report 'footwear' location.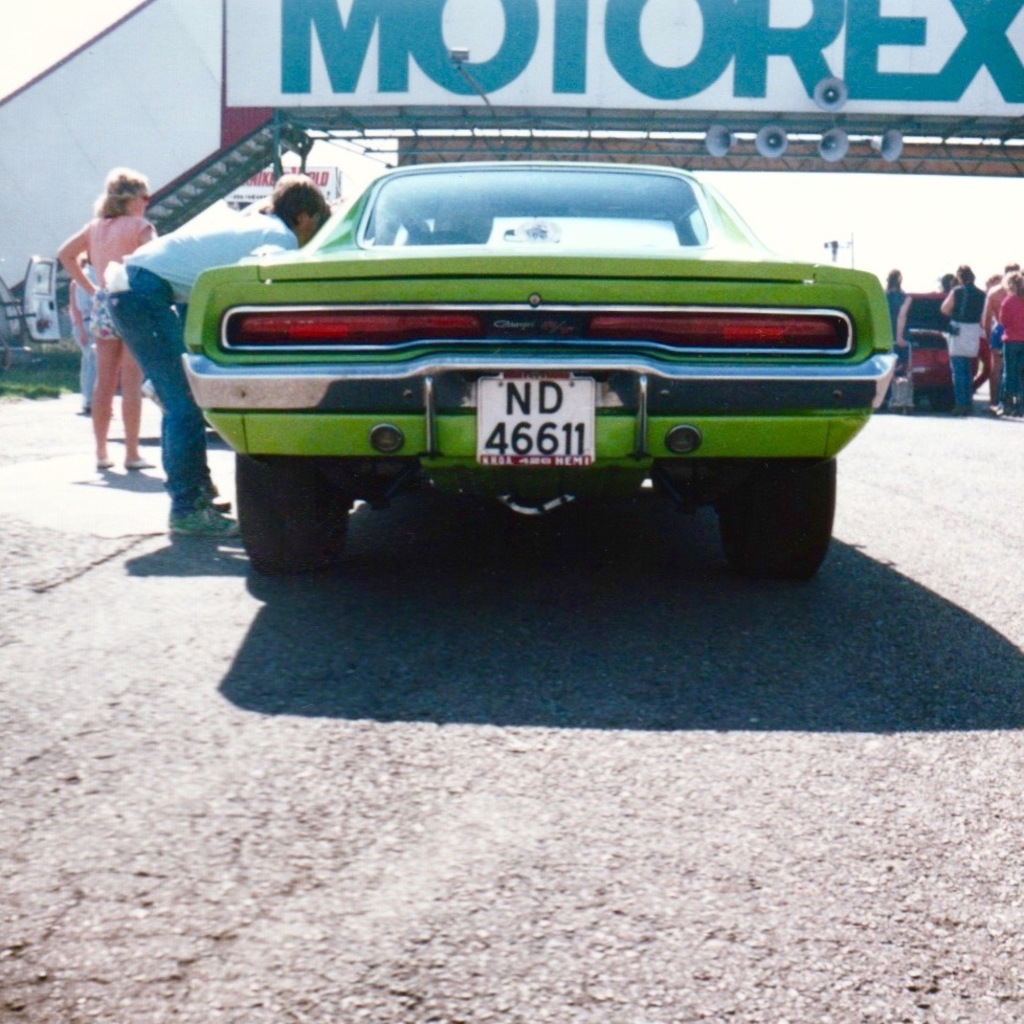
Report: (left=128, top=458, right=158, bottom=465).
